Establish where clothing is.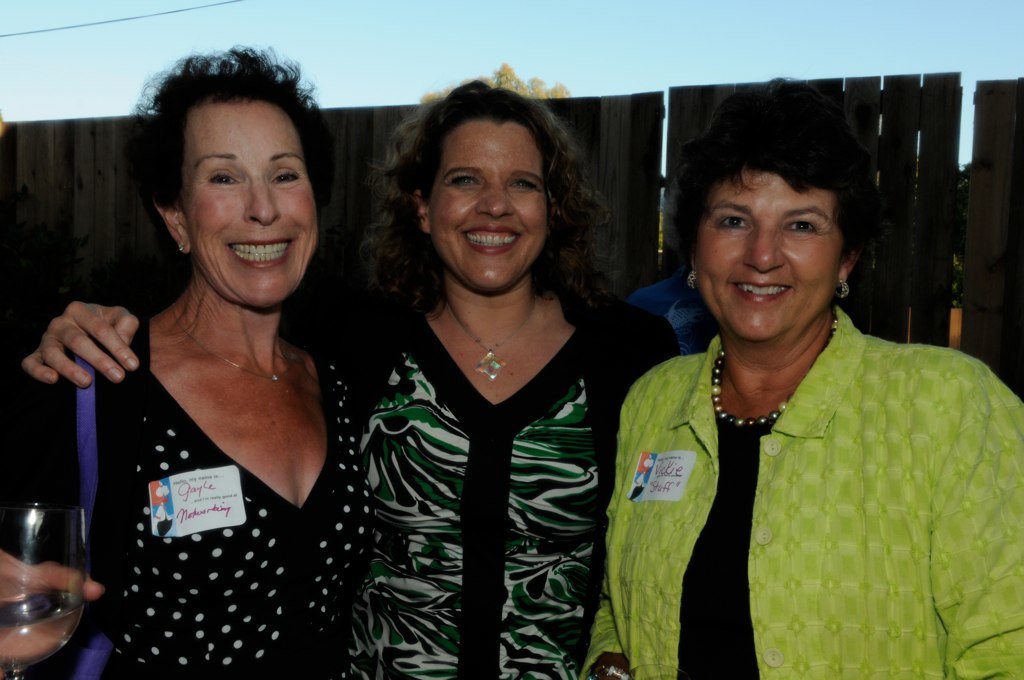
Established at {"left": 0, "top": 316, "right": 355, "bottom": 679}.
